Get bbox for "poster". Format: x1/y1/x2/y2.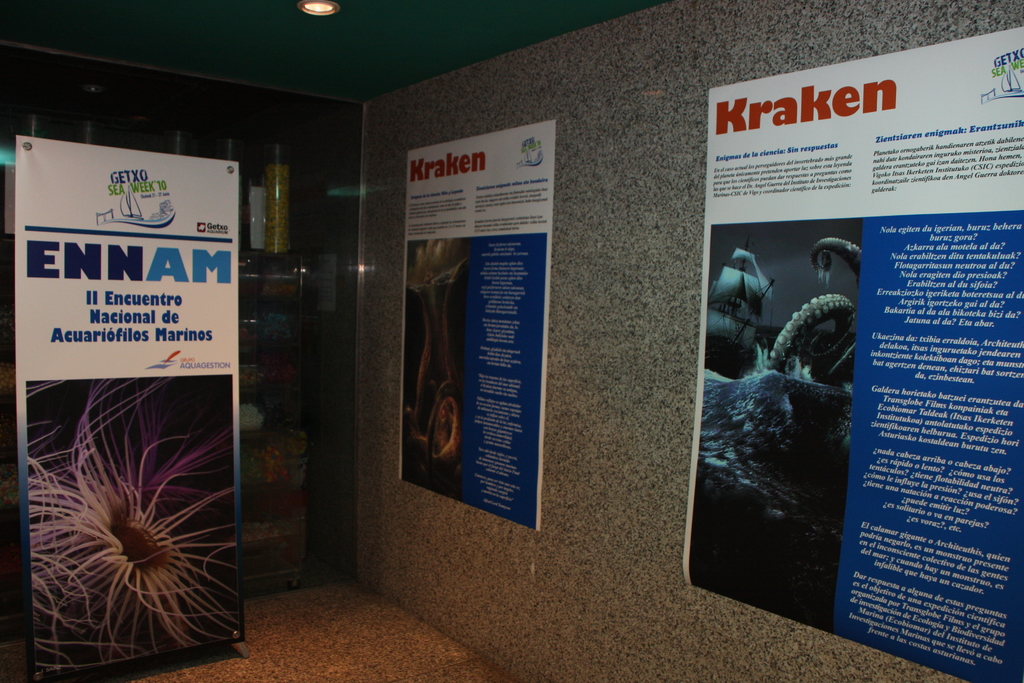
401/119/556/530.
